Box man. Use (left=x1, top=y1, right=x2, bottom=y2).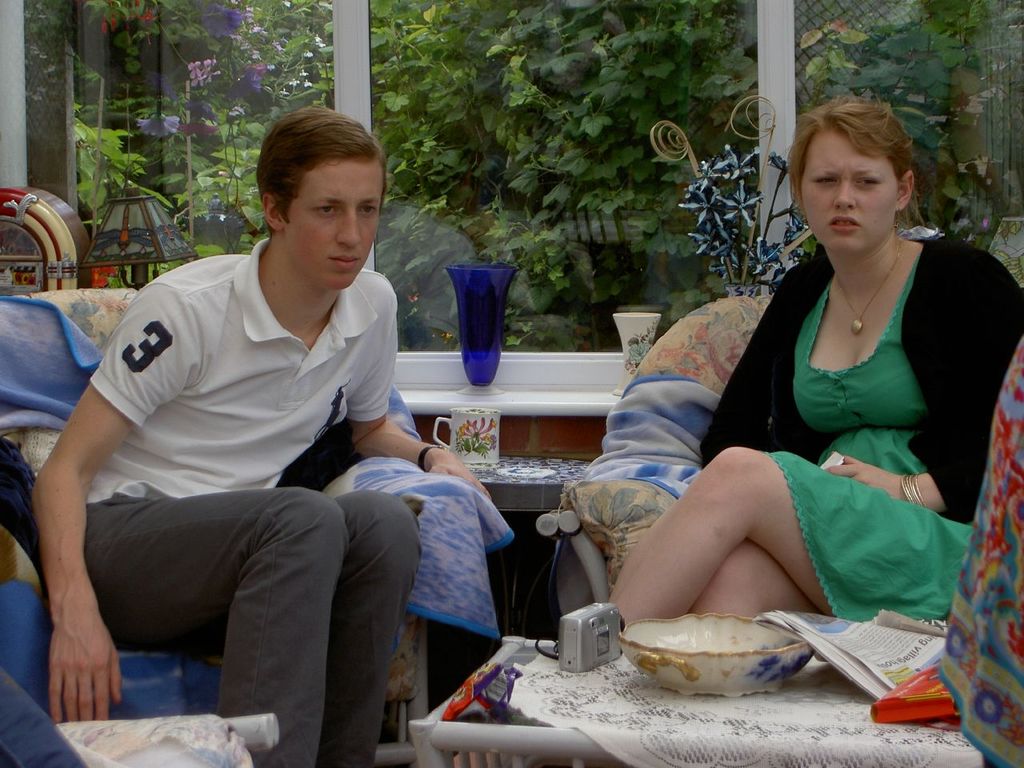
(left=34, top=110, right=486, bottom=763).
